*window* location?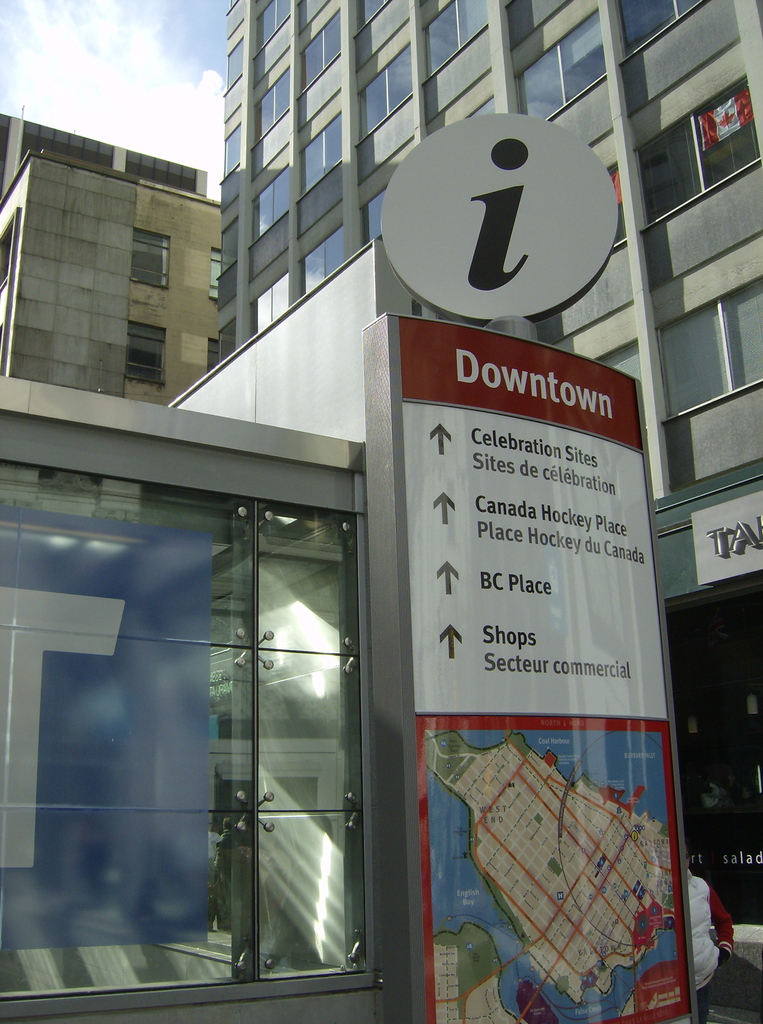
0, 320, 4, 348
